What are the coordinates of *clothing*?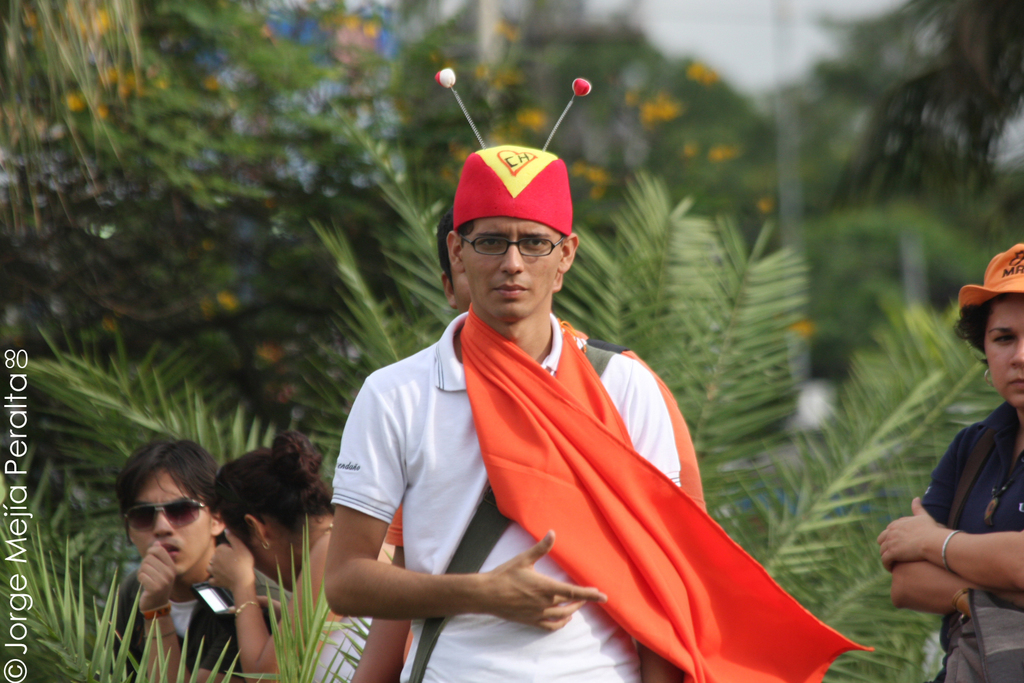
112:558:296:682.
